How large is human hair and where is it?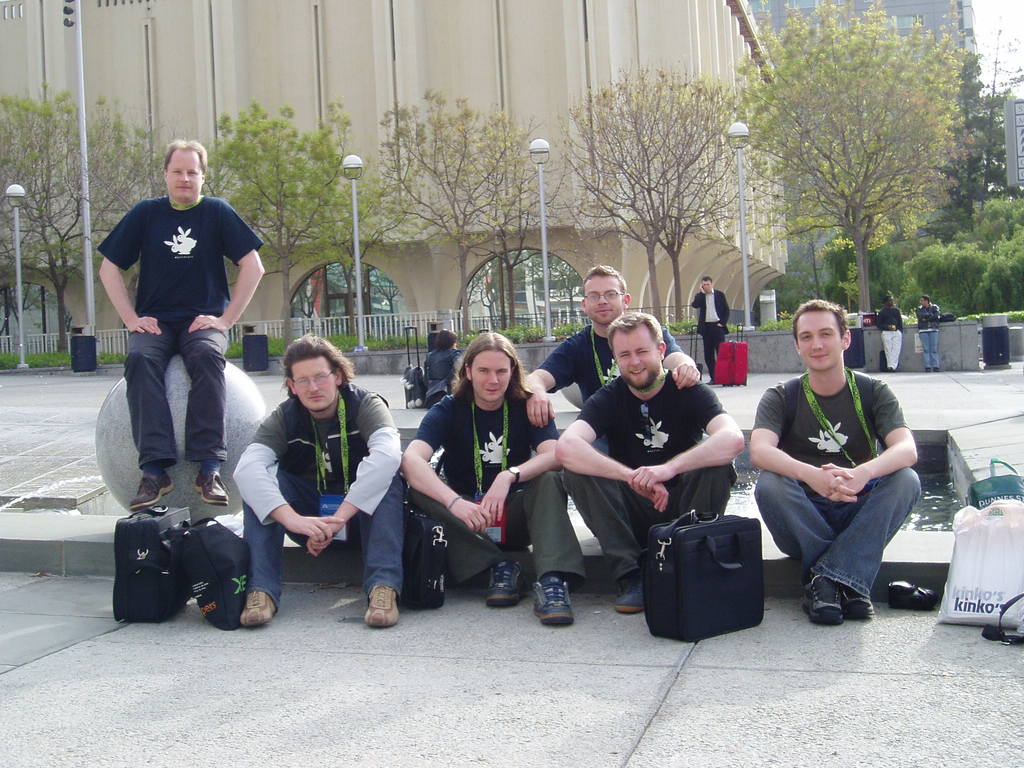
Bounding box: BBox(451, 329, 535, 410).
